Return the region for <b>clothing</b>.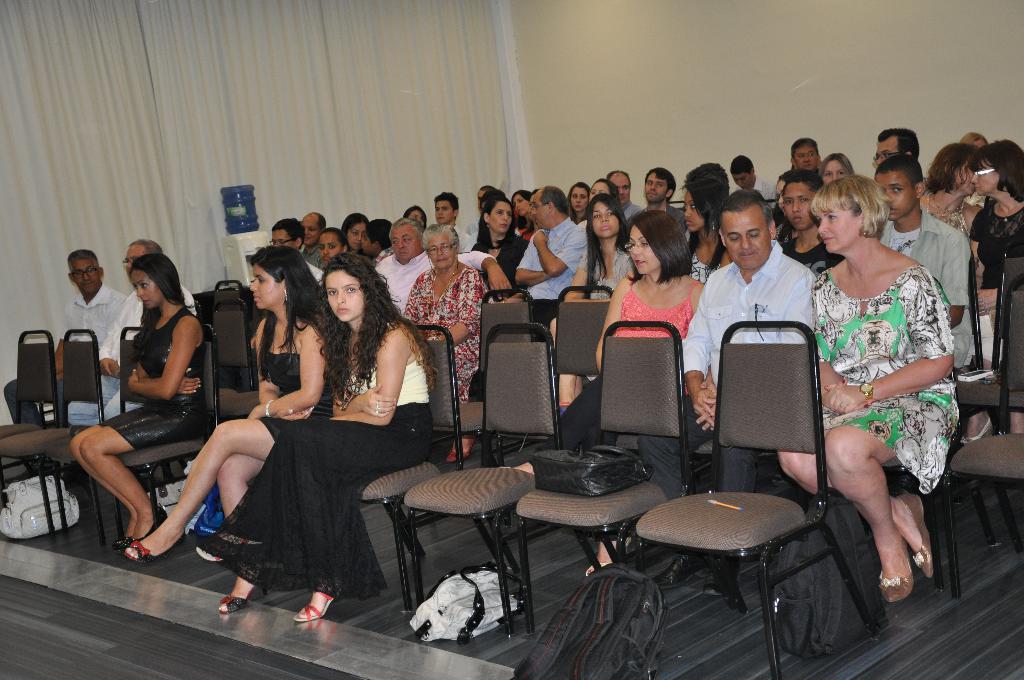
bbox=(205, 331, 452, 605).
